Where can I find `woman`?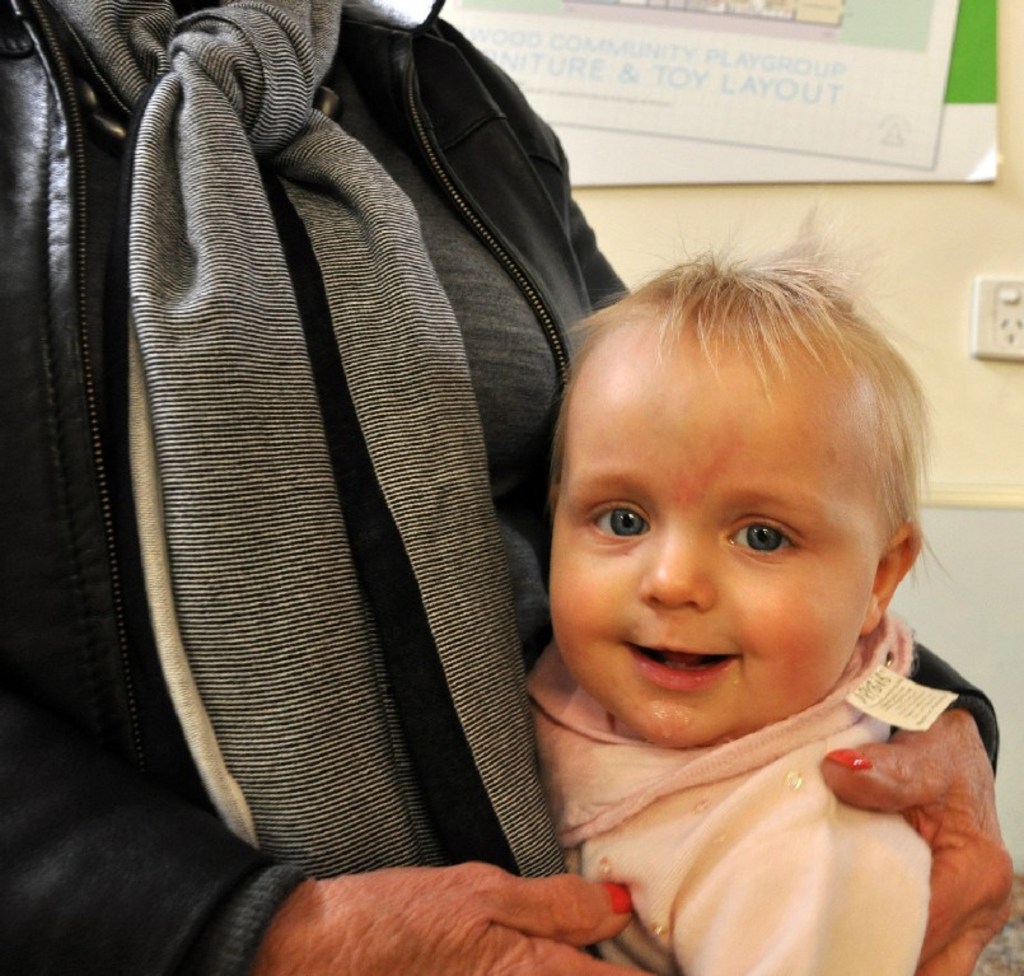
You can find it at rect(0, 0, 1016, 975).
